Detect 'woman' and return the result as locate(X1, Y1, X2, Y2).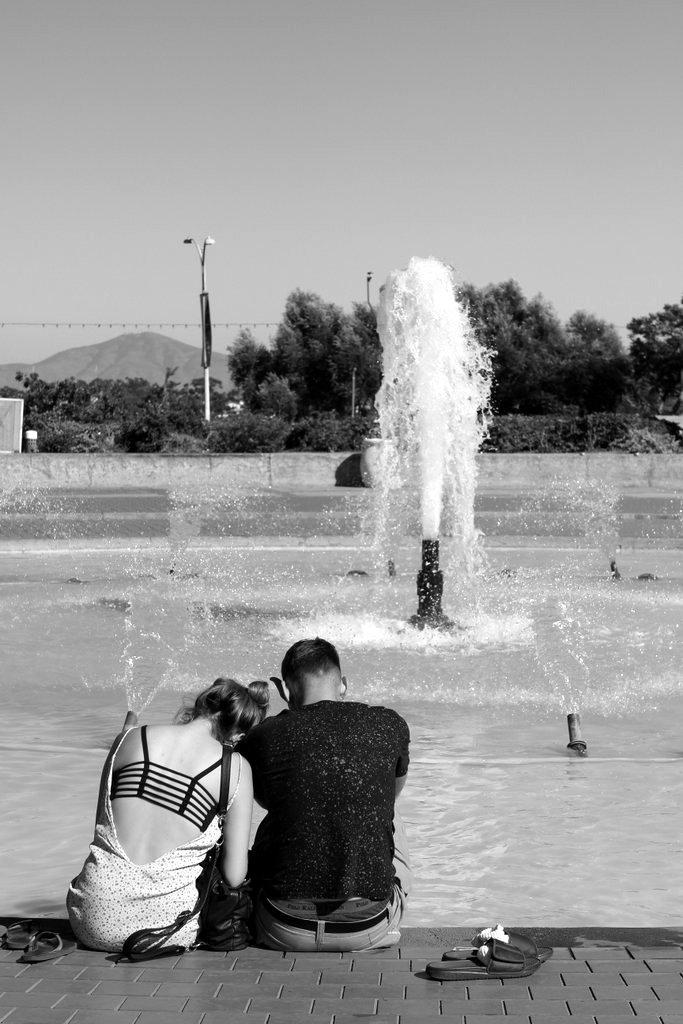
locate(64, 676, 269, 955).
